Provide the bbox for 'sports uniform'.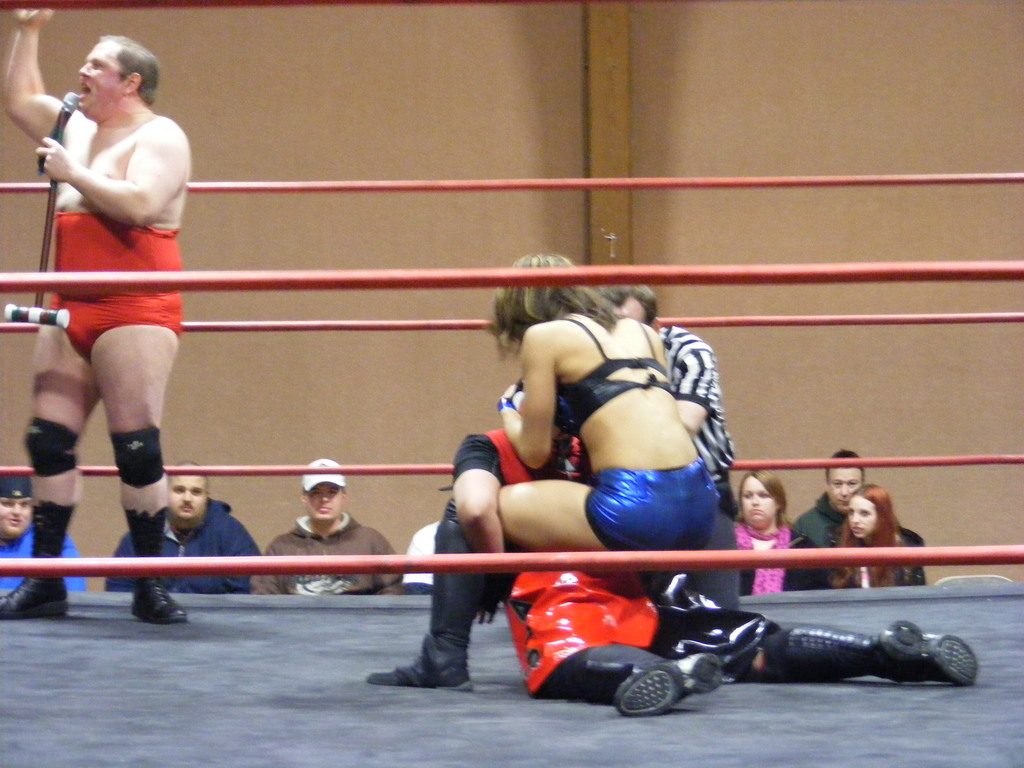
BBox(364, 314, 728, 700).
